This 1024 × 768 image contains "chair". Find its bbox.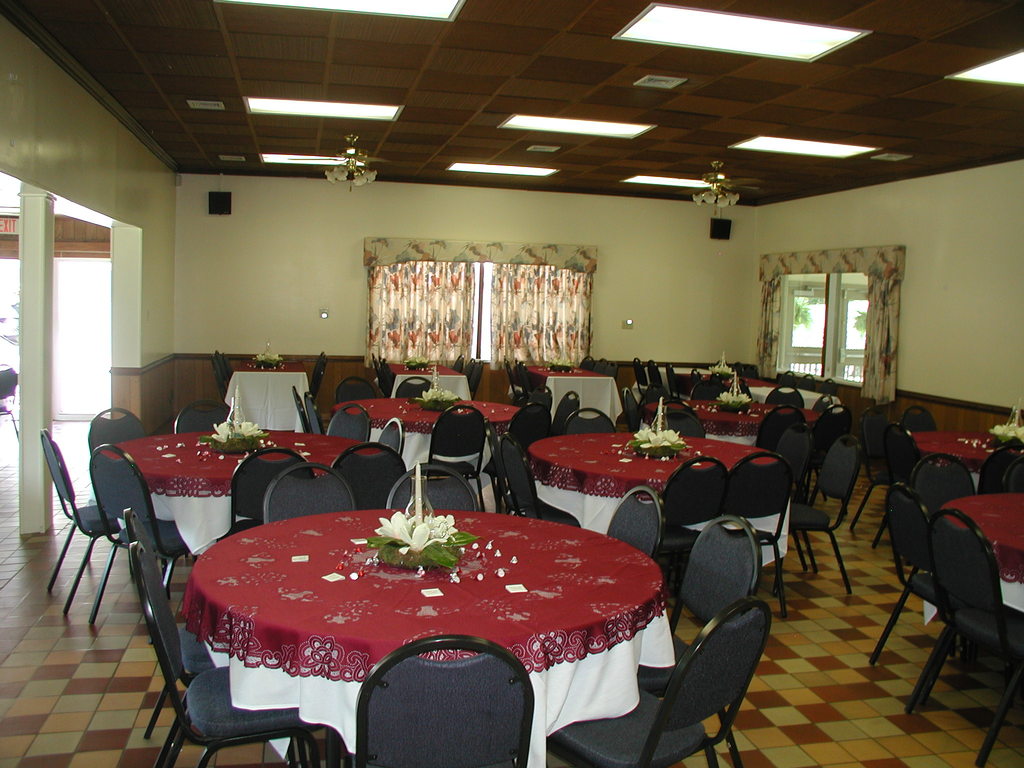
bbox=[607, 484, 668, 554].
